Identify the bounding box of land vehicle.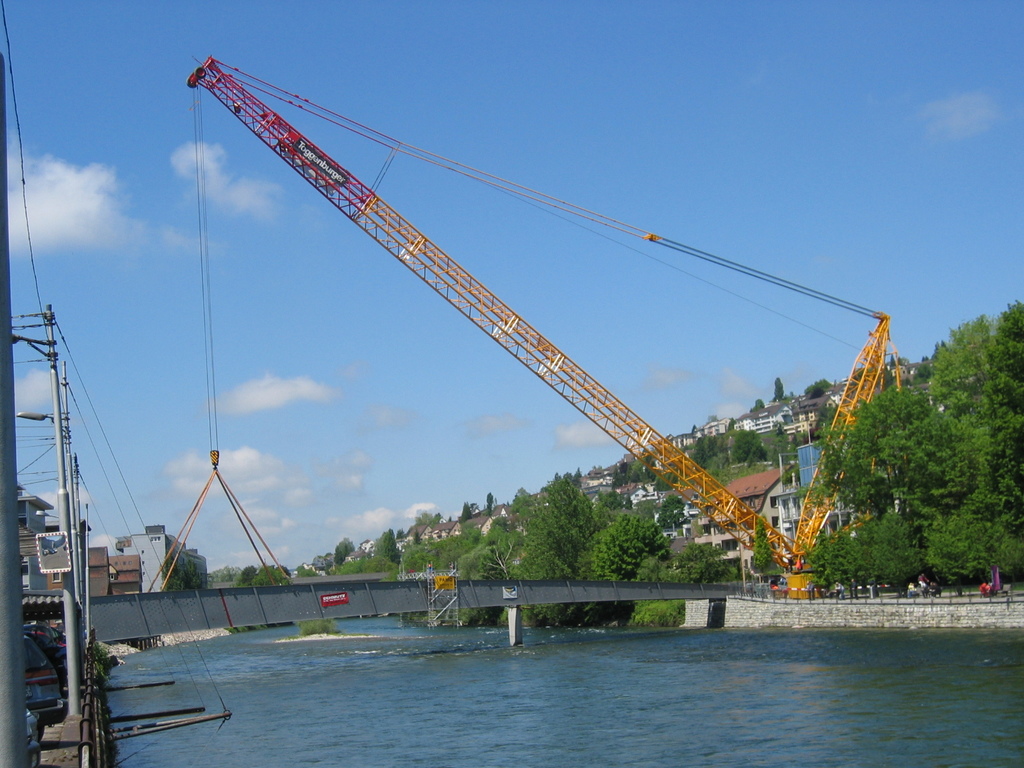
box(26, 706, 42, 767).
